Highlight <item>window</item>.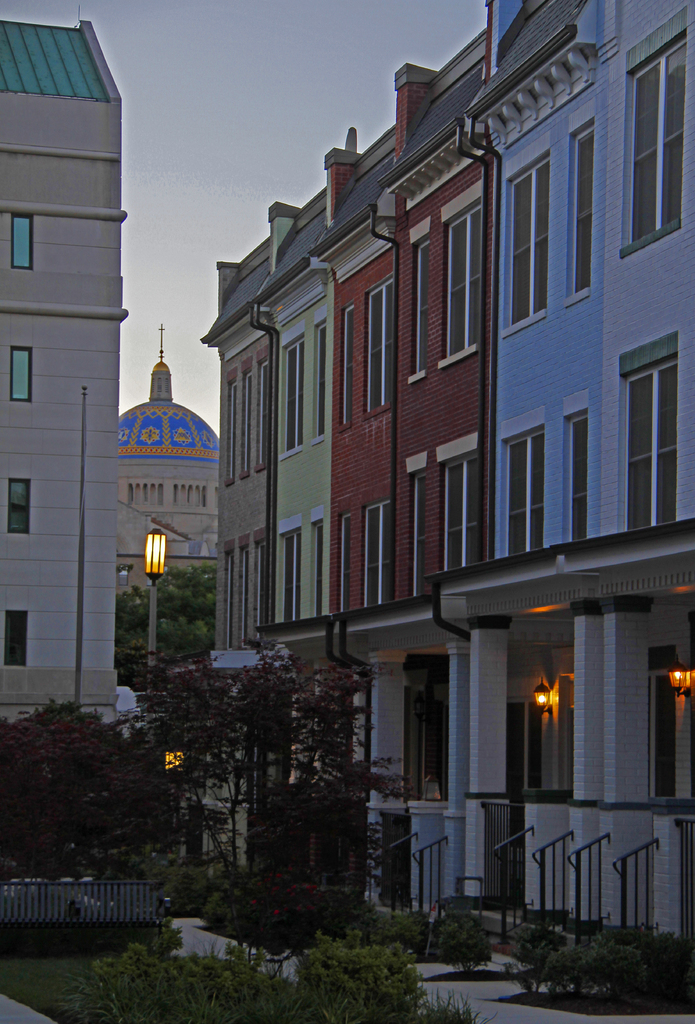
Highlighted region: [435,431,488,567].
